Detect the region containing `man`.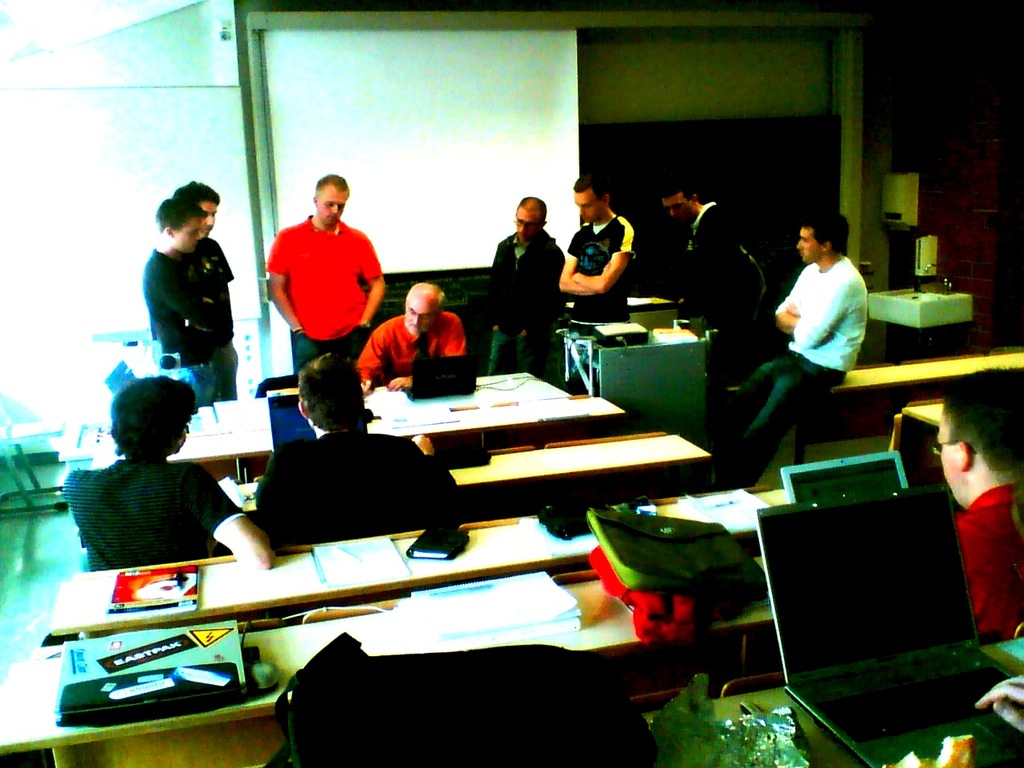
[712,210,870,490].
